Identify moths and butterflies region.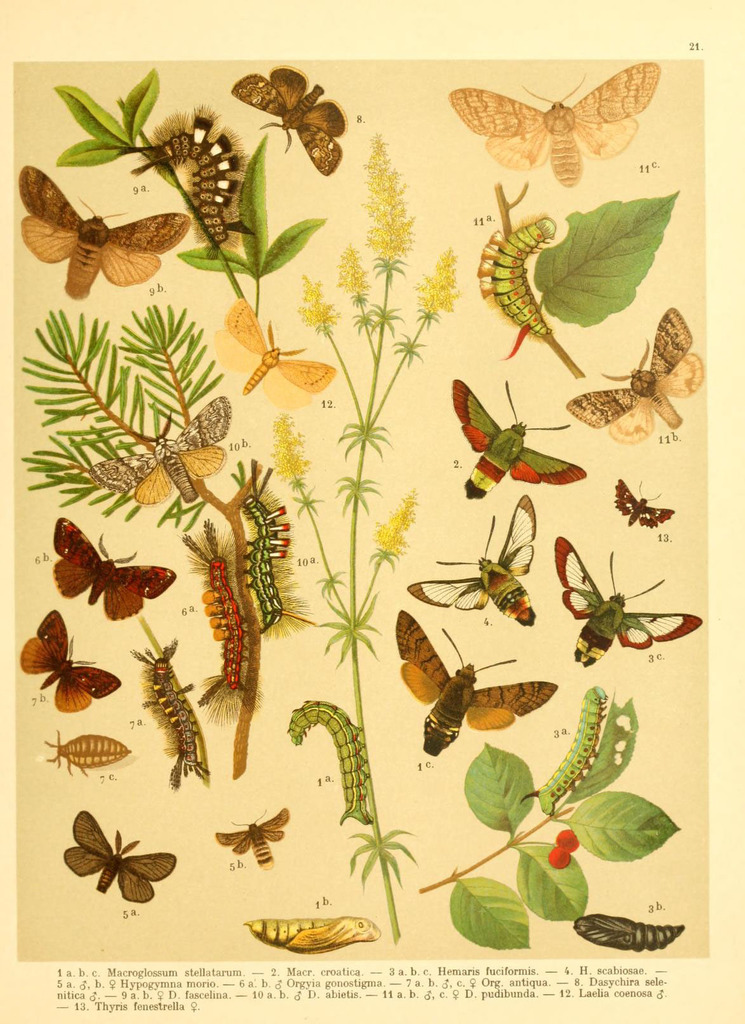
Region: locate(47, 515, 180, 619).
